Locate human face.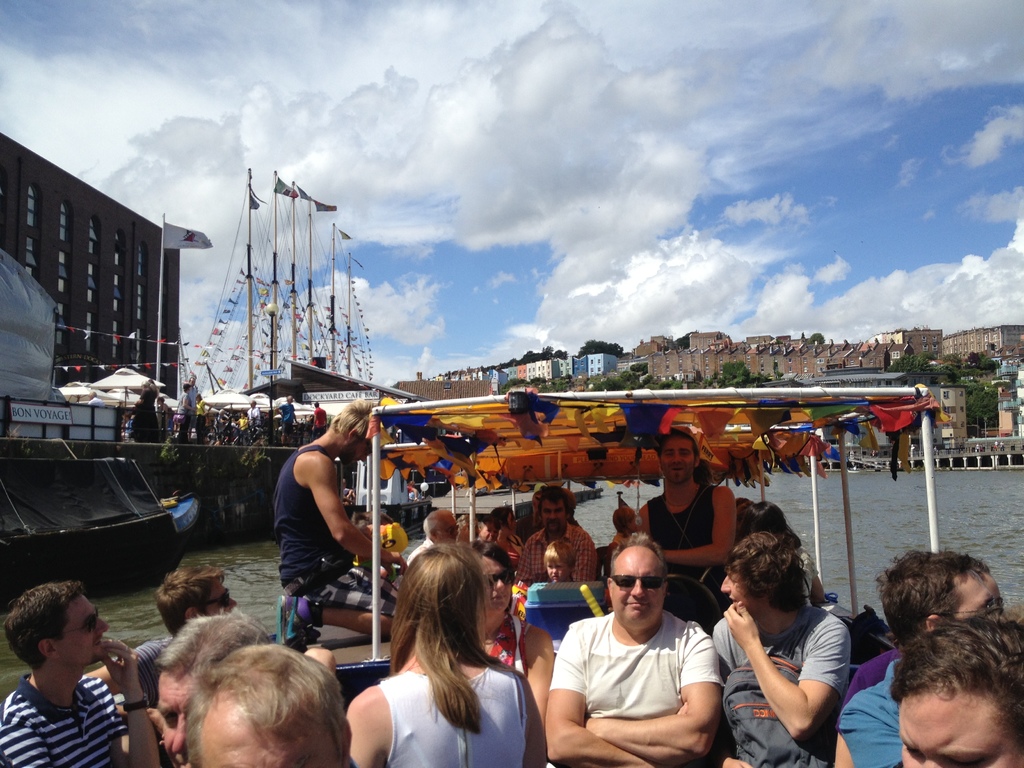
Bounding box: box=[478, 554, 509, 612].
